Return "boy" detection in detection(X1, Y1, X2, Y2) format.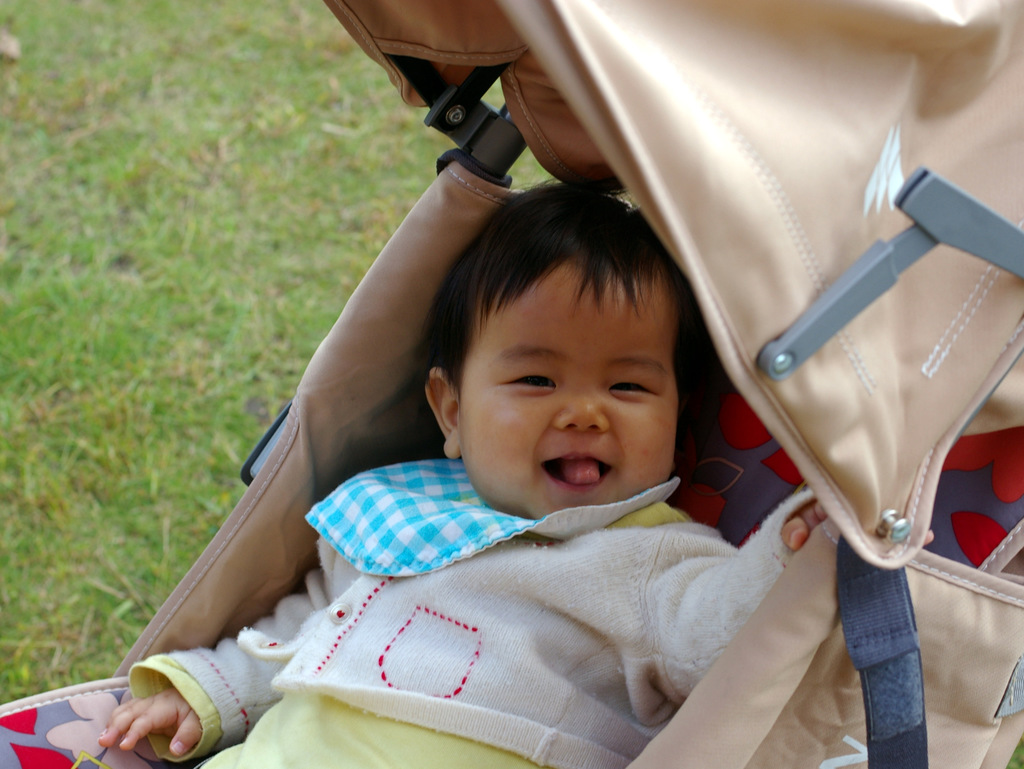
detection(95, 183, 831, 768).
